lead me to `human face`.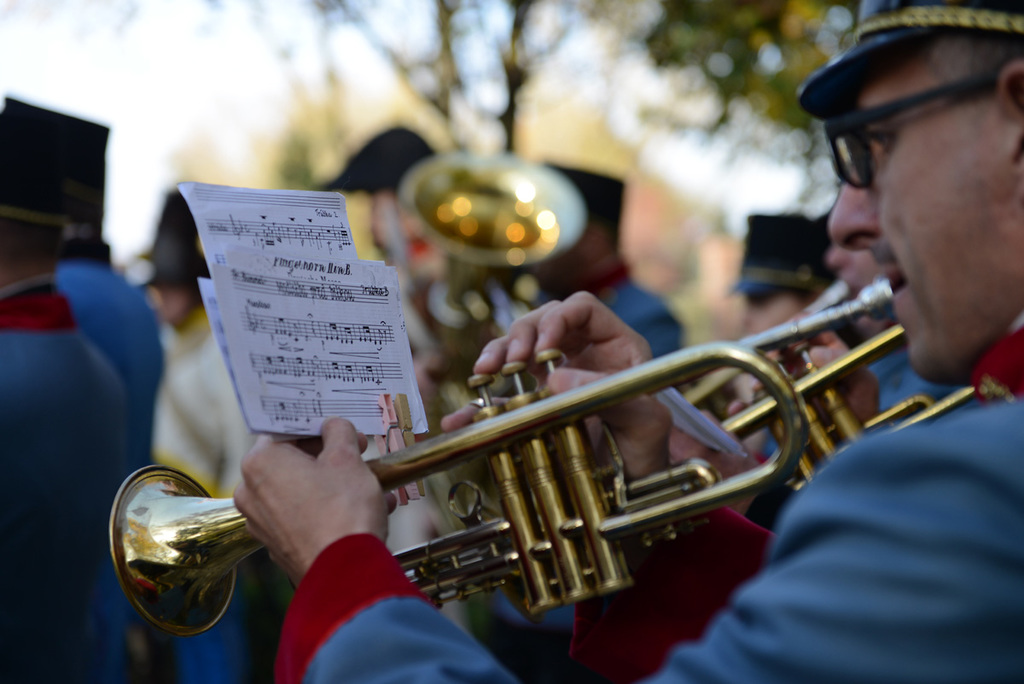
Lead to {"left": 831, "top": 57, "right": 1023, "bottom": 389}.
